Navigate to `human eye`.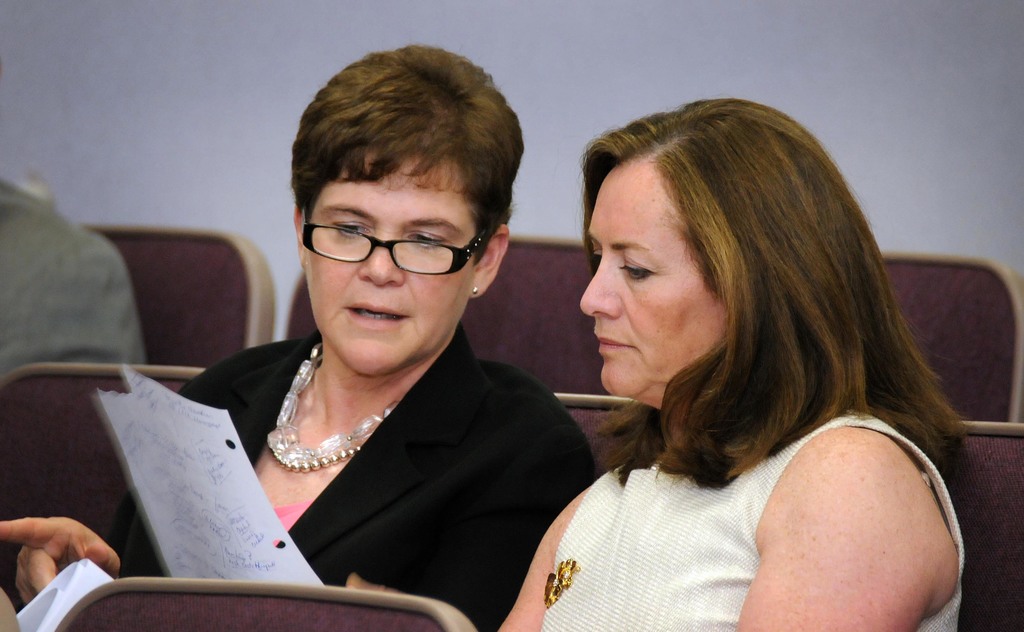
Navigation target: [left=325, top=221, right=372, bottom=243].
